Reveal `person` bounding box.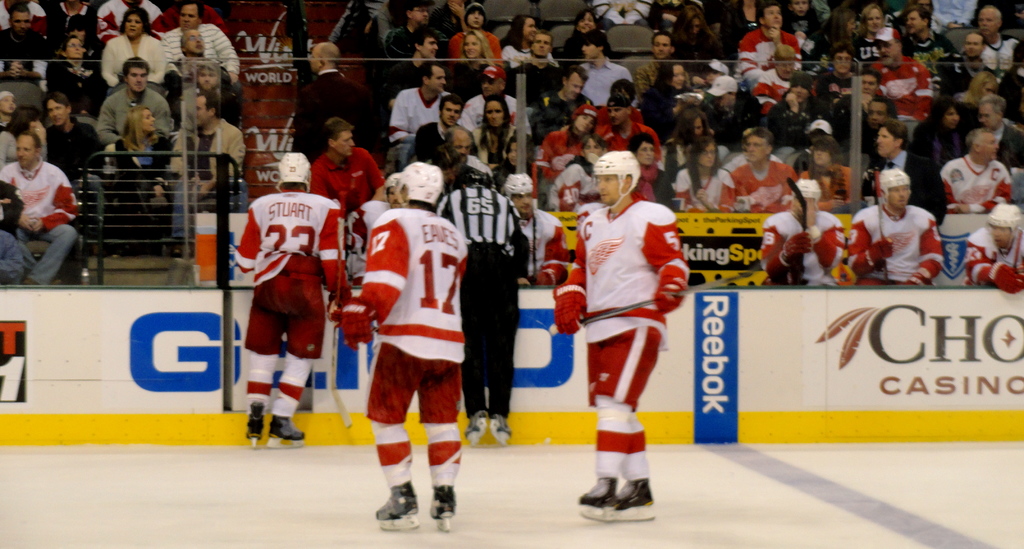
Revealed: BBox(533, 66, 597, 131).
